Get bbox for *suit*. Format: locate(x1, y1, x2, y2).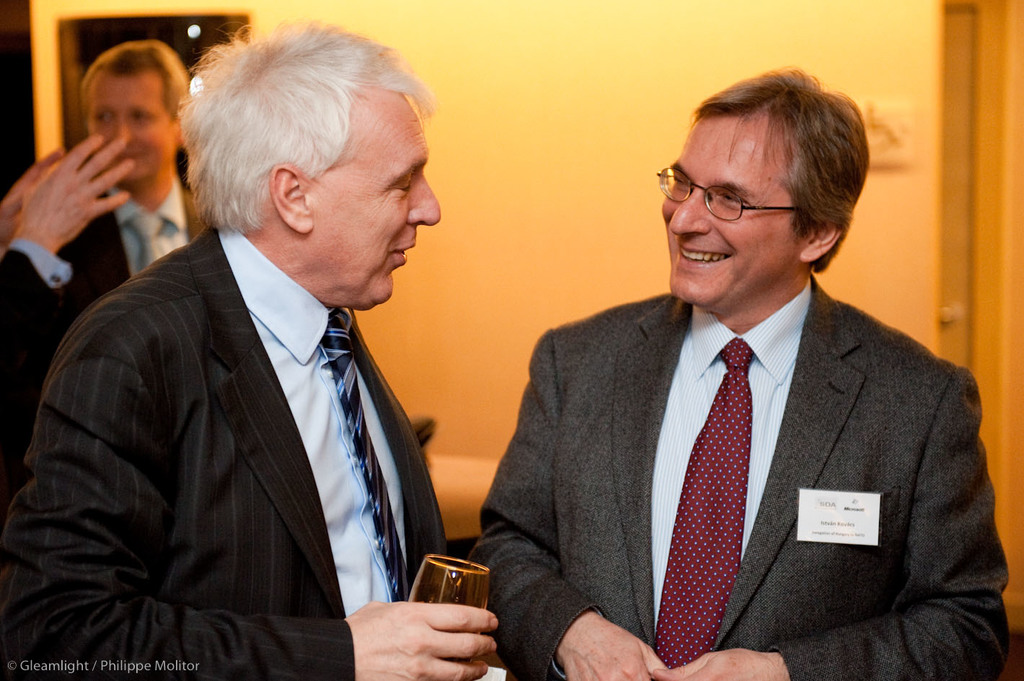
locate(58, 180, 205, 314).
